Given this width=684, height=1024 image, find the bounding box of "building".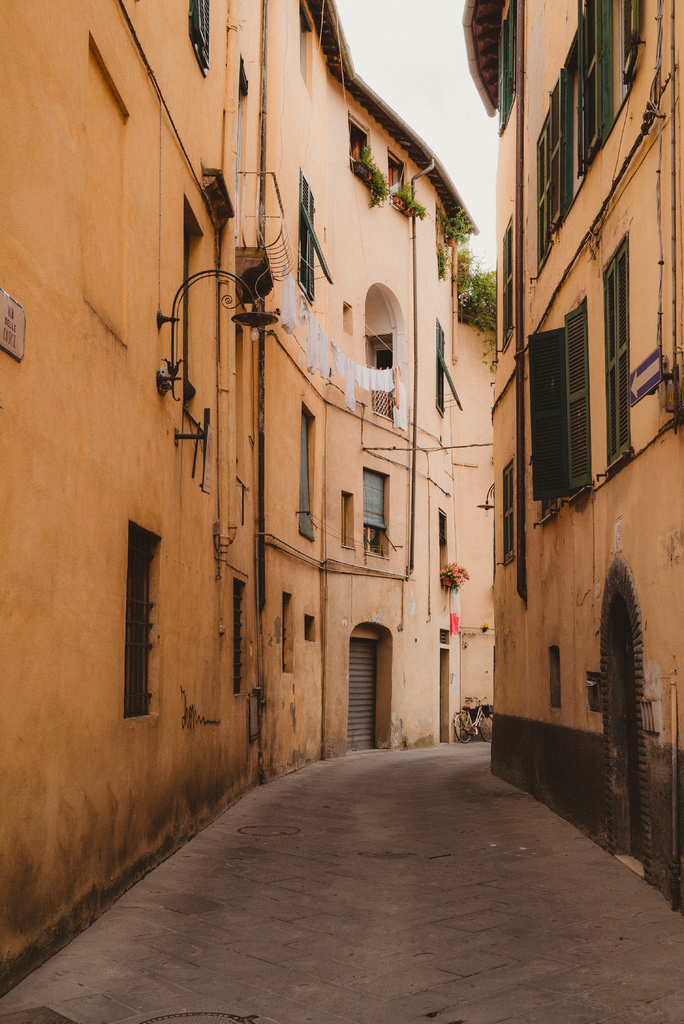
detection(0, 0, 494, 995).
